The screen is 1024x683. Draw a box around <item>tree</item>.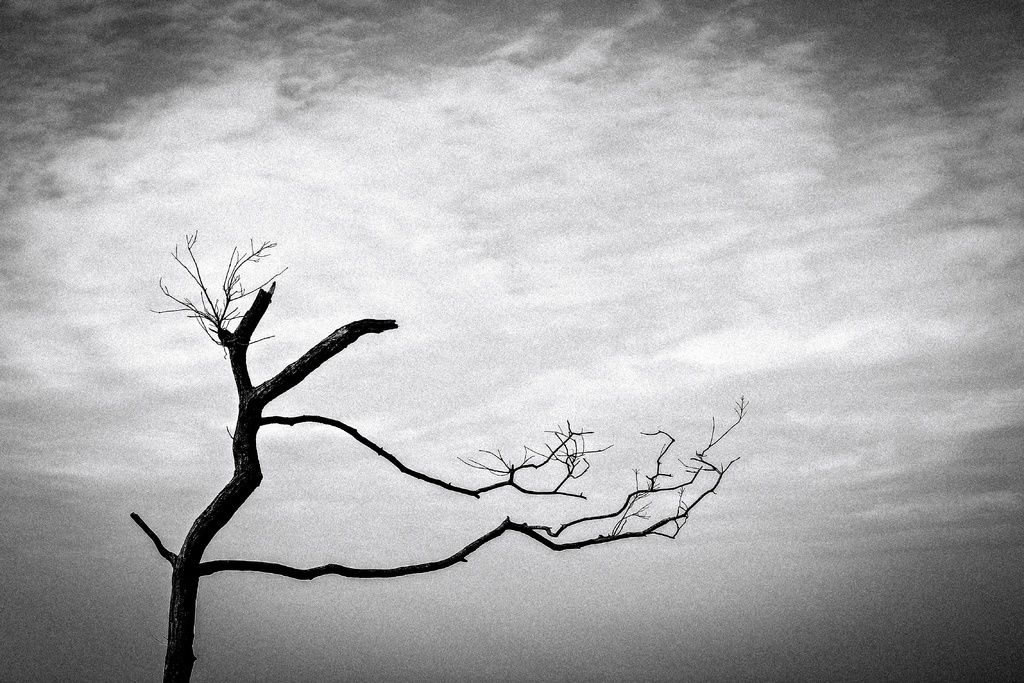
select_region(132, 230, 751, 682).
